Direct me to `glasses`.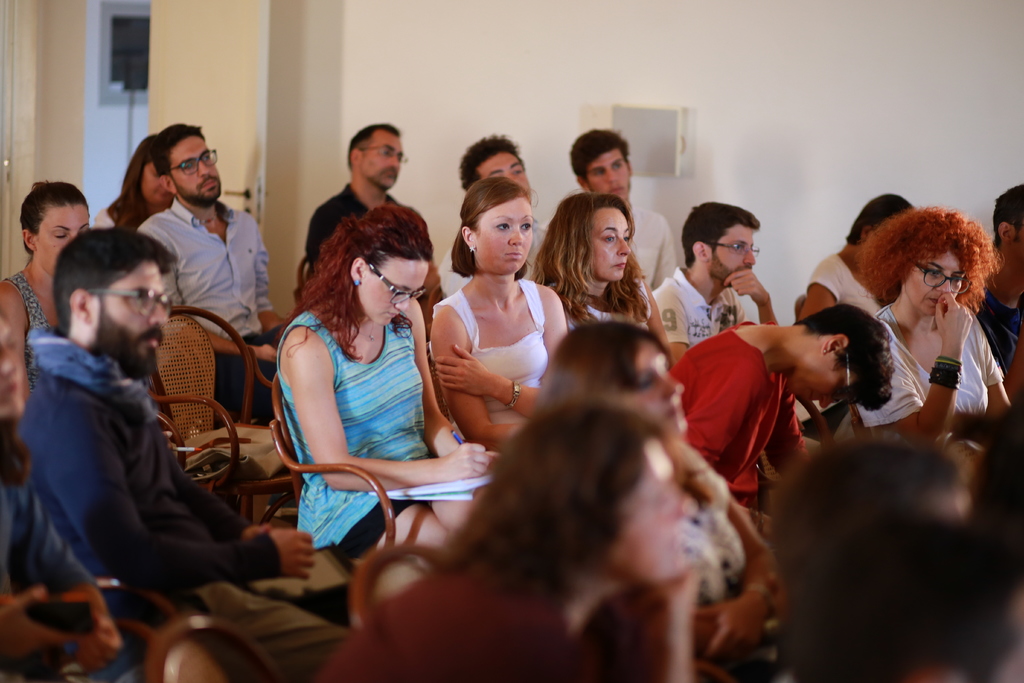
Direction: 911:263:968:297.
